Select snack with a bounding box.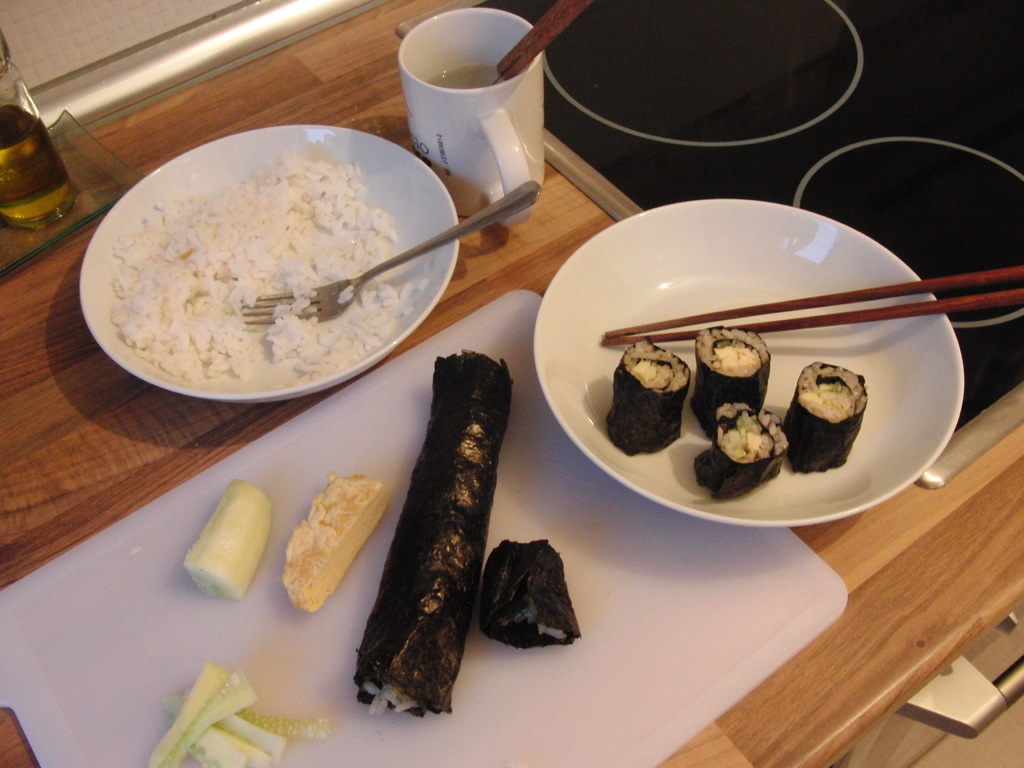
l=284, t=479, r=422, b=611.
